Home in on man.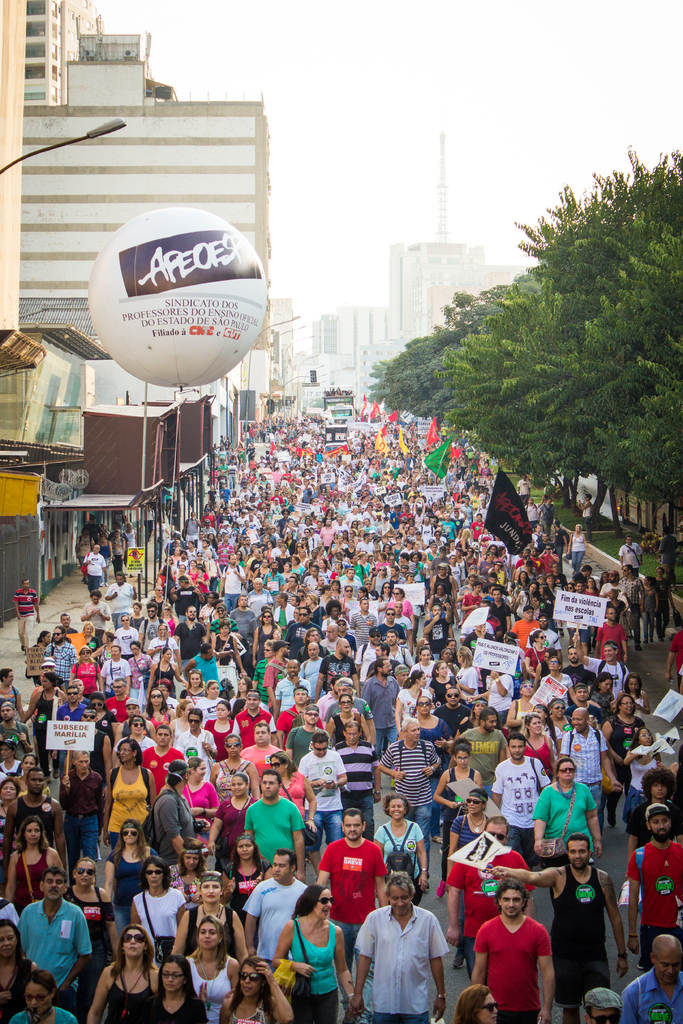
Homed in at 172 606 208 681.
